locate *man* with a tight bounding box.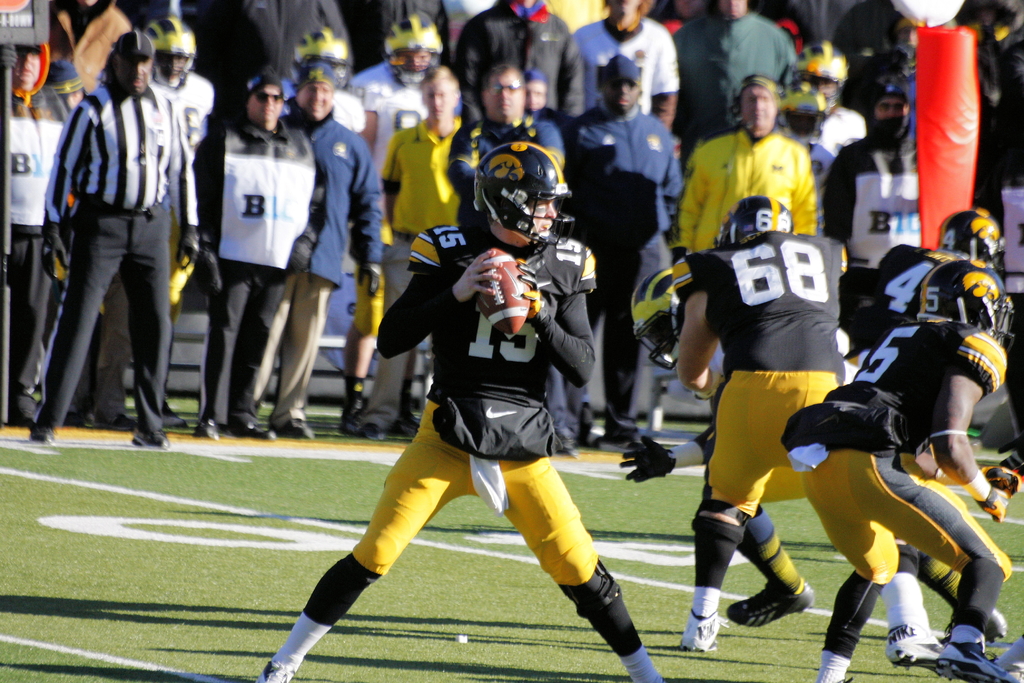
{"x1": 775, "y1": 265, "x2": 1023, "y2": 682}.
